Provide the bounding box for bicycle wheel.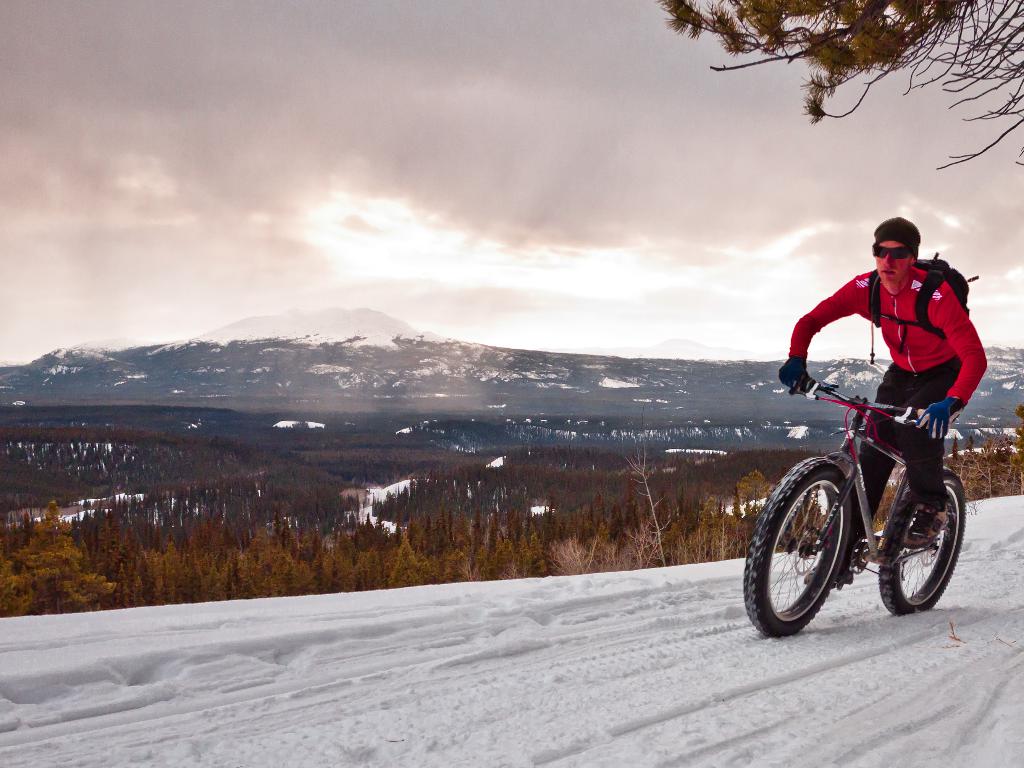
x1=876, y1=467, x2=968, y2=616.
